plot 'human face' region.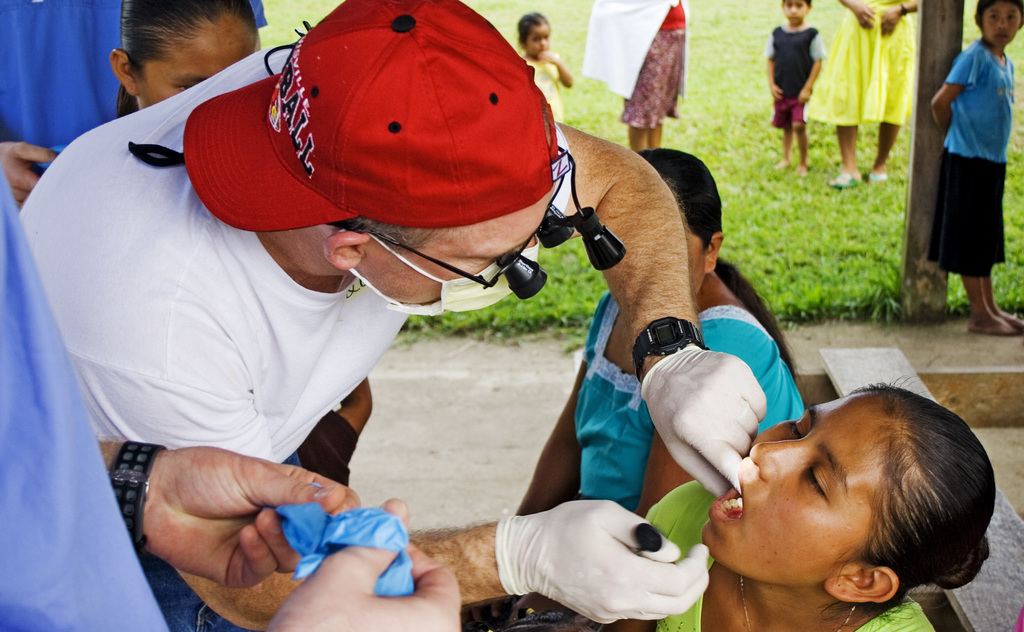
Plotted at 134, 11, 257, 116.
